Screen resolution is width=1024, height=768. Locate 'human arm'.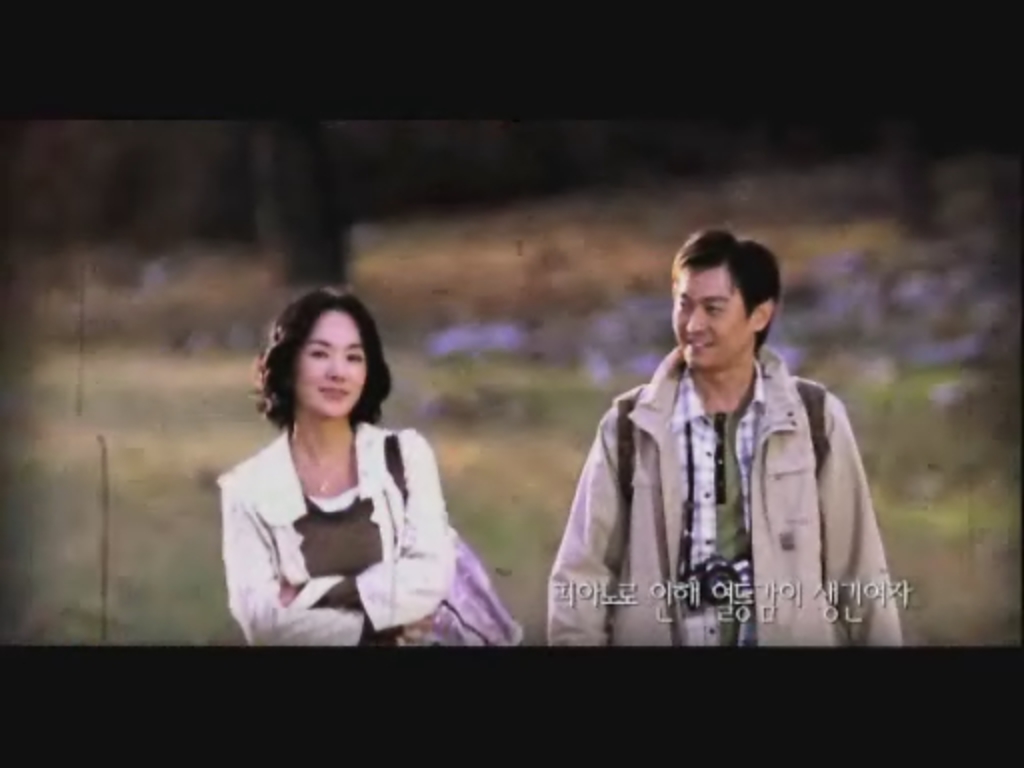
detection(212, 466, 434, 644).
